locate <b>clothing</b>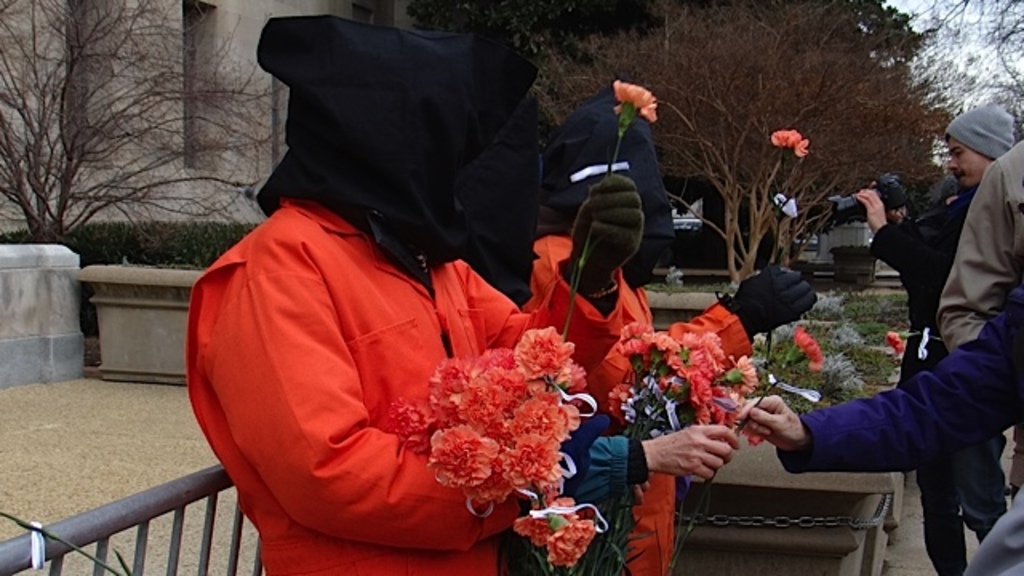
select_region(771, 293, 1022, 475)
